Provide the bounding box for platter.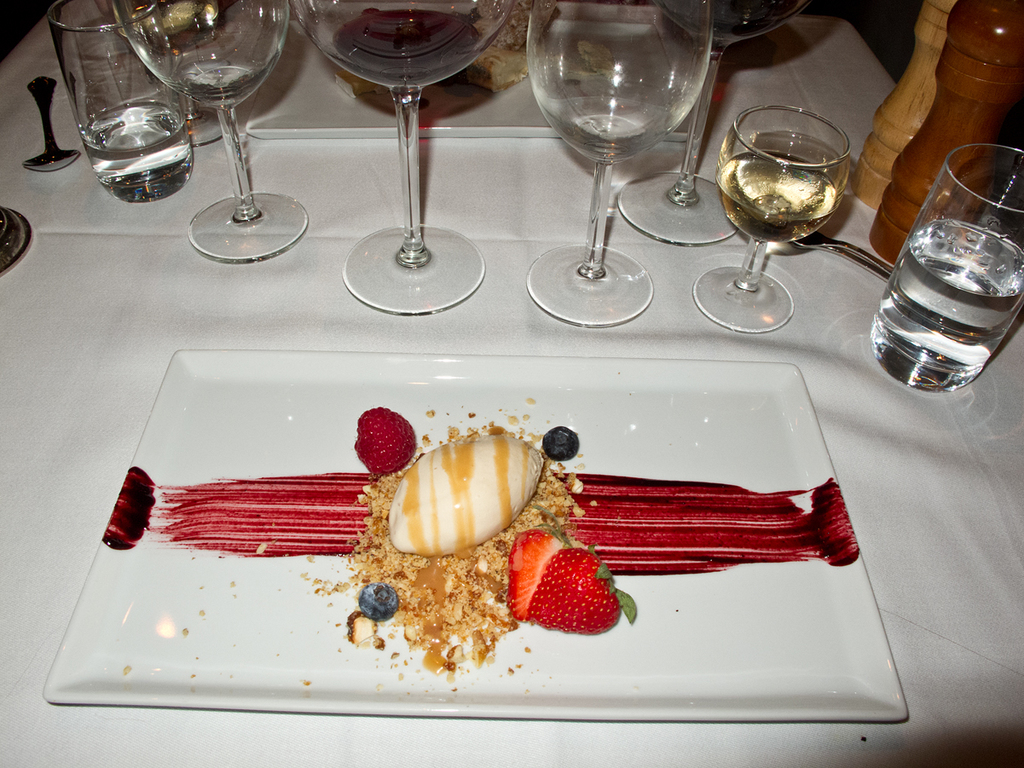
detection(246, 12, 692, 140).
